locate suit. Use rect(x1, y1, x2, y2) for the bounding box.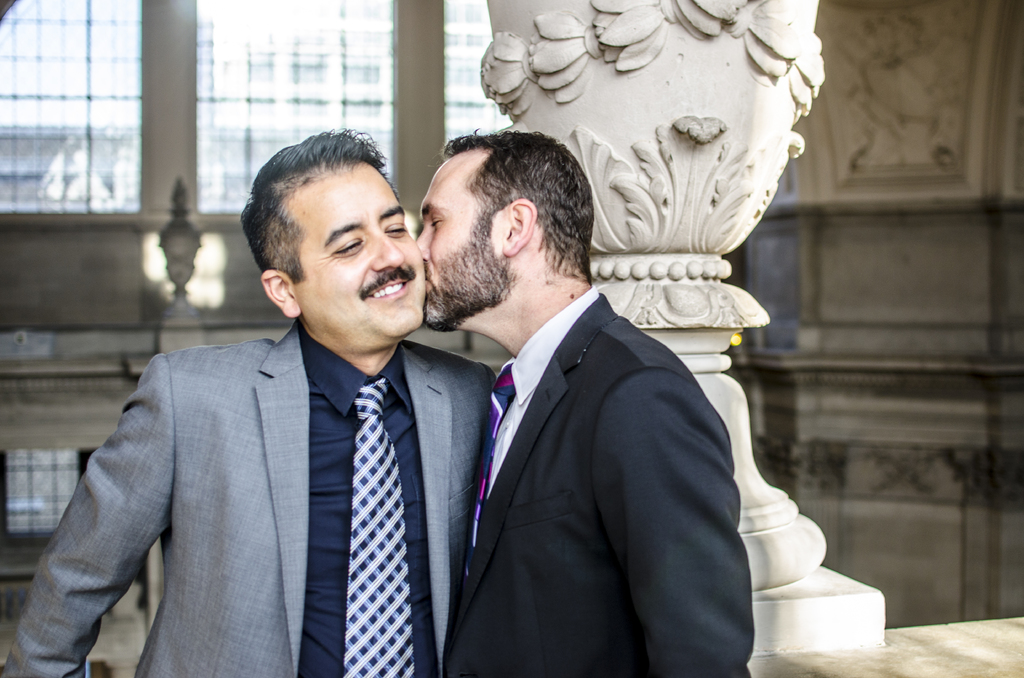
rect(44, 236, 527, 677).
